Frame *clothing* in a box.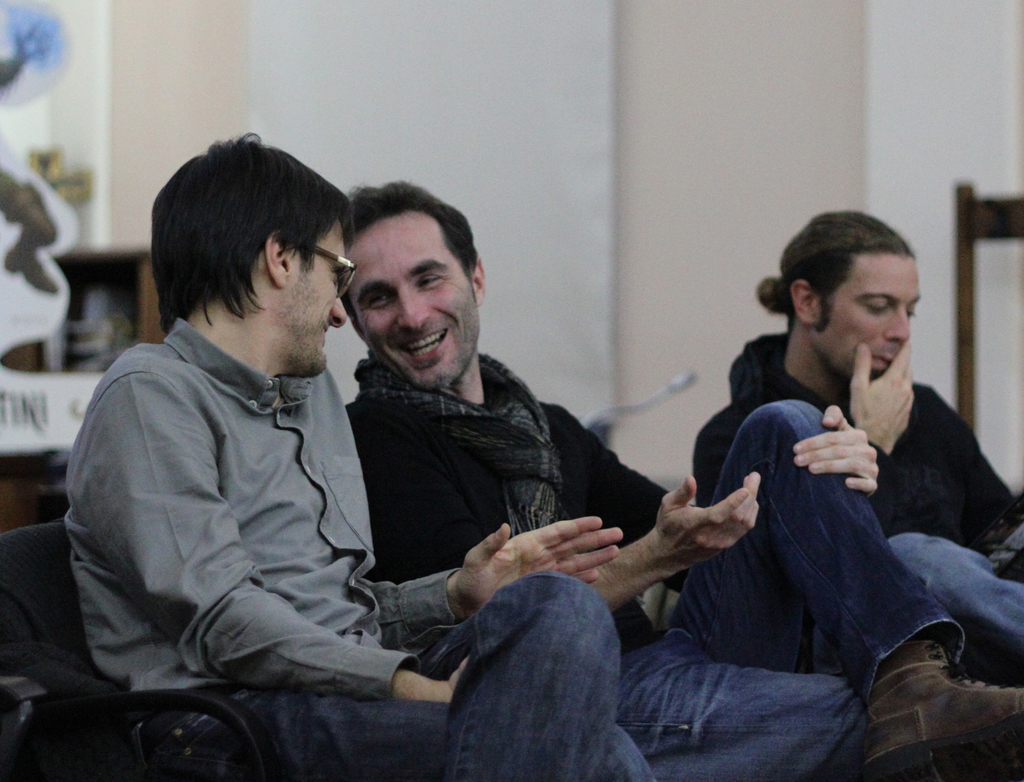
<box>59,316,655,781</box>.
